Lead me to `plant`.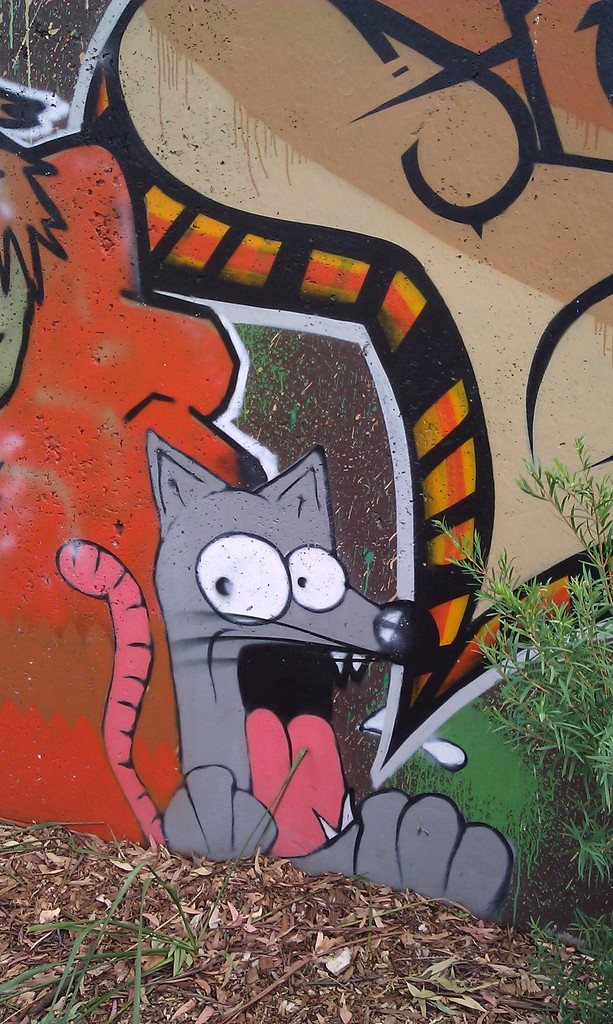
Lead to region(458, 488, 612, 929).
